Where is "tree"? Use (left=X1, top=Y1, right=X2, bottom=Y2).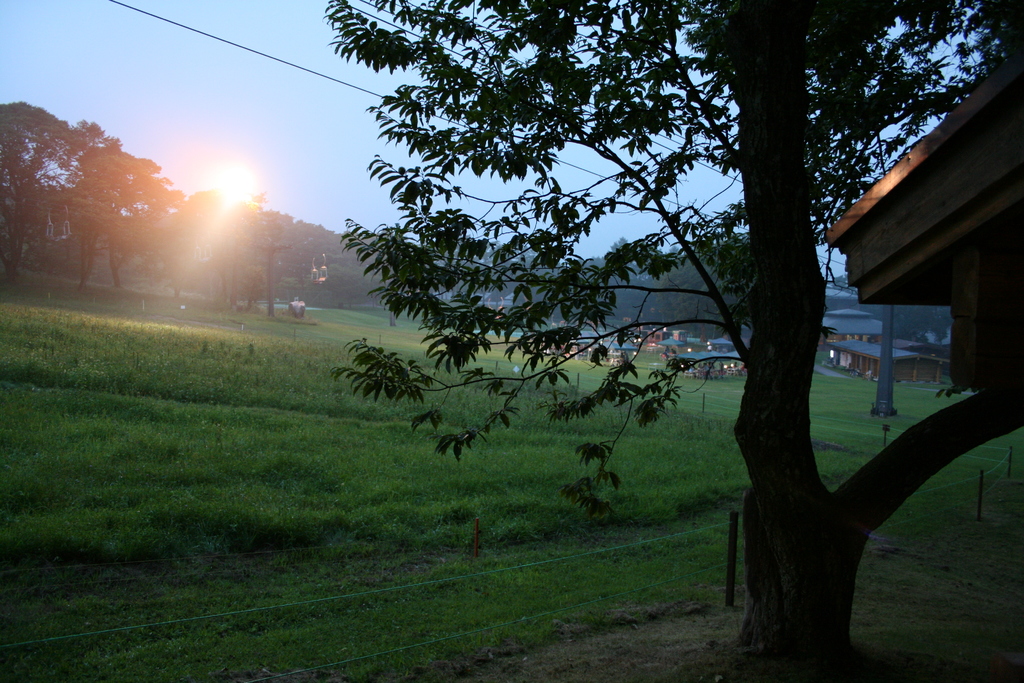
(left=0, top=94, right=430, bottom=338).
